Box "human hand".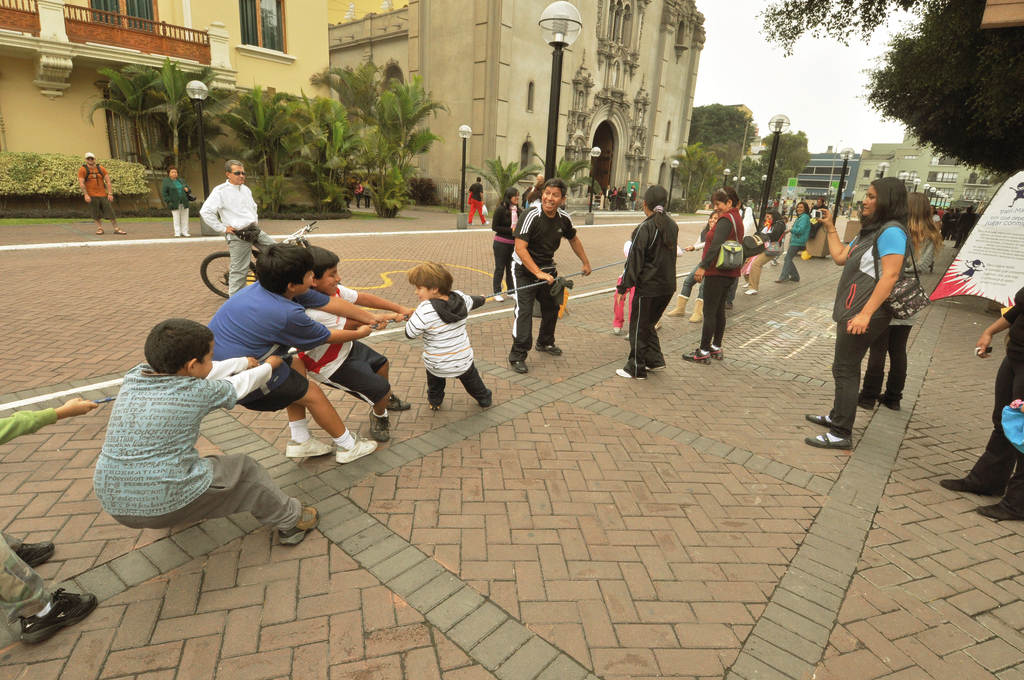
376,318,388,335.
